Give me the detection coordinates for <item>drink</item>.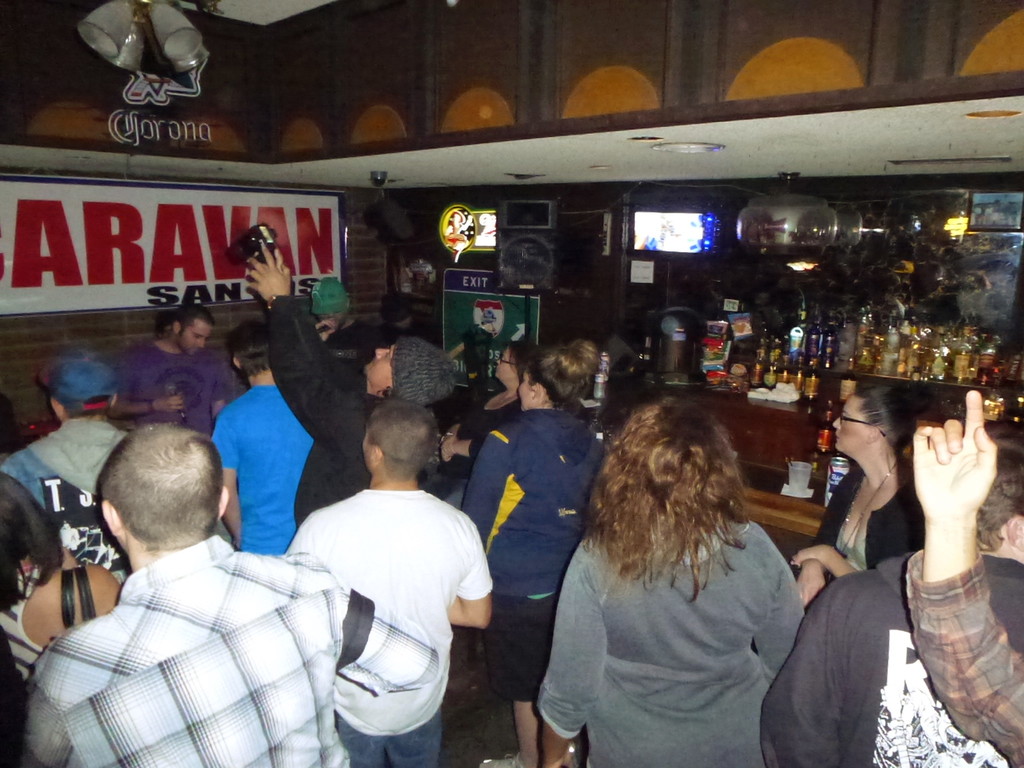
detection(945, 328, 972, 385).
